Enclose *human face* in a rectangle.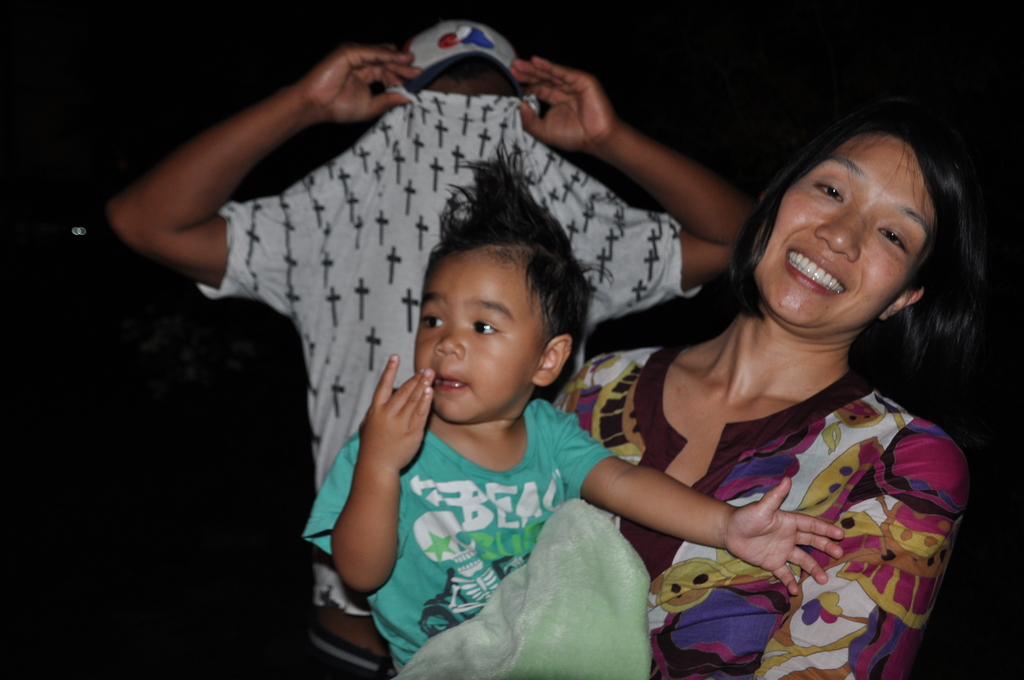
[414, 244, 543, 424].
